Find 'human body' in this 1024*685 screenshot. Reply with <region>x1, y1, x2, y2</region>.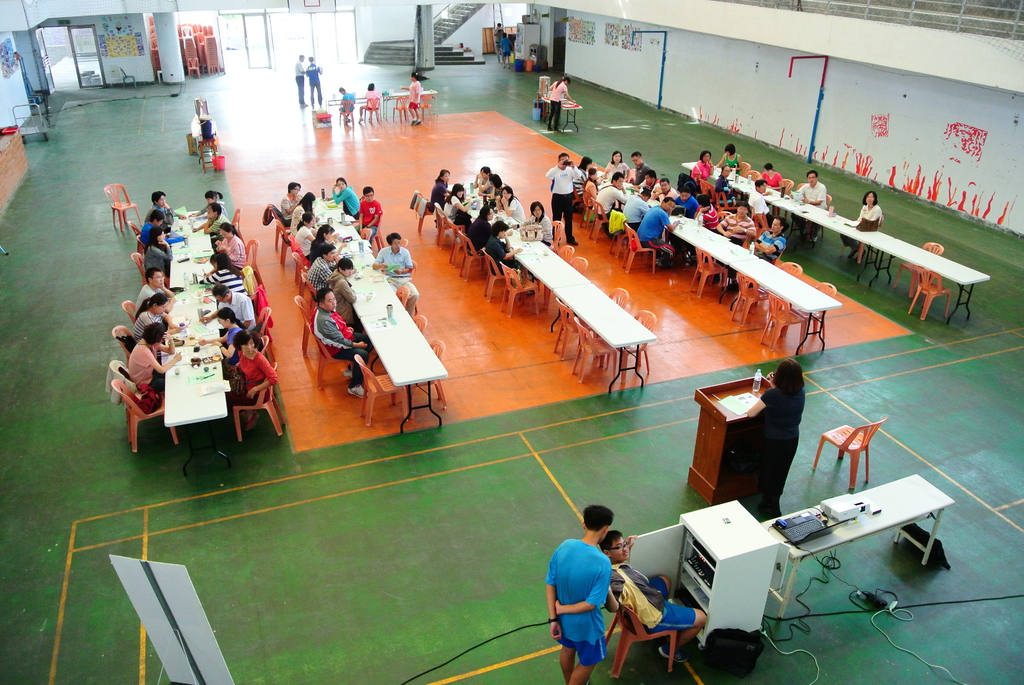
<region>611, 558, 707, 660</region>.
